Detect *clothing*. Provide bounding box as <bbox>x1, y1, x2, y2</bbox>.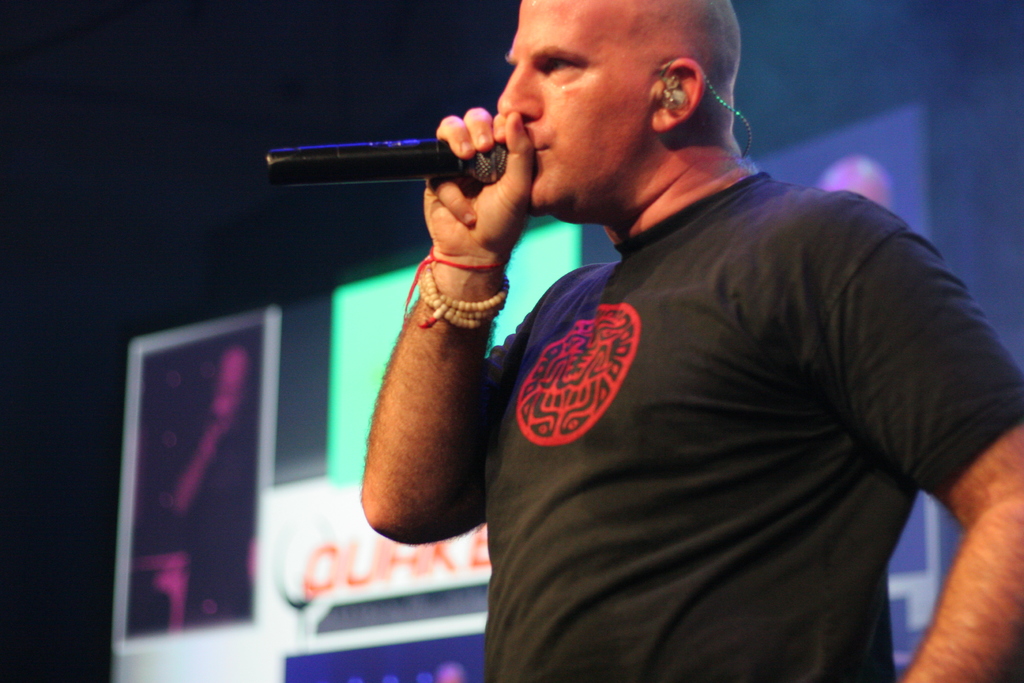
<bbox>484, 152, 1023, 682</bbox>.
